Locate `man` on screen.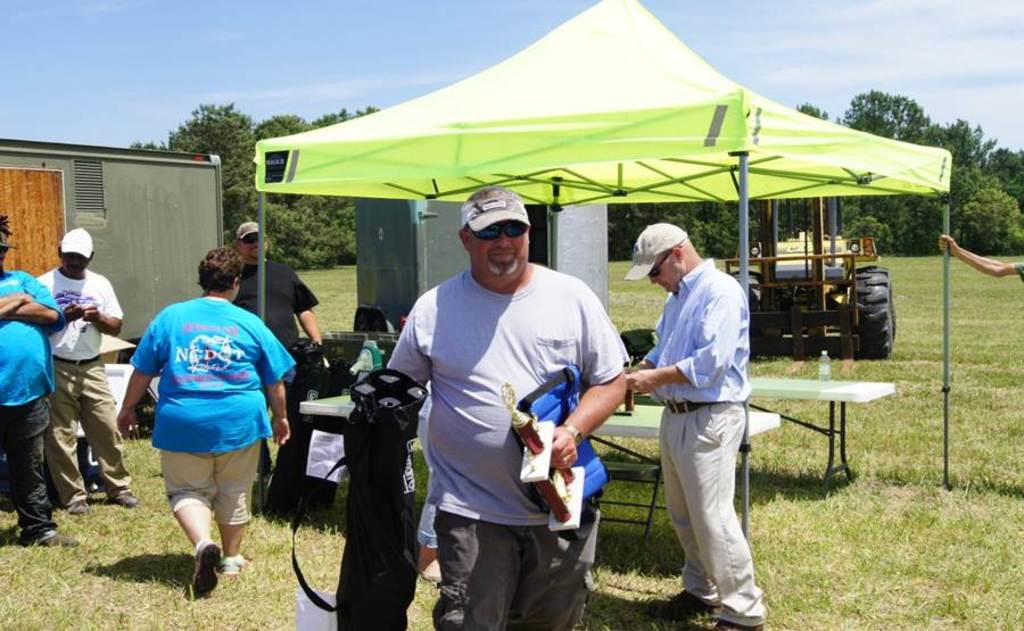
On screen at bbox=(35, 227, 135, 515).
